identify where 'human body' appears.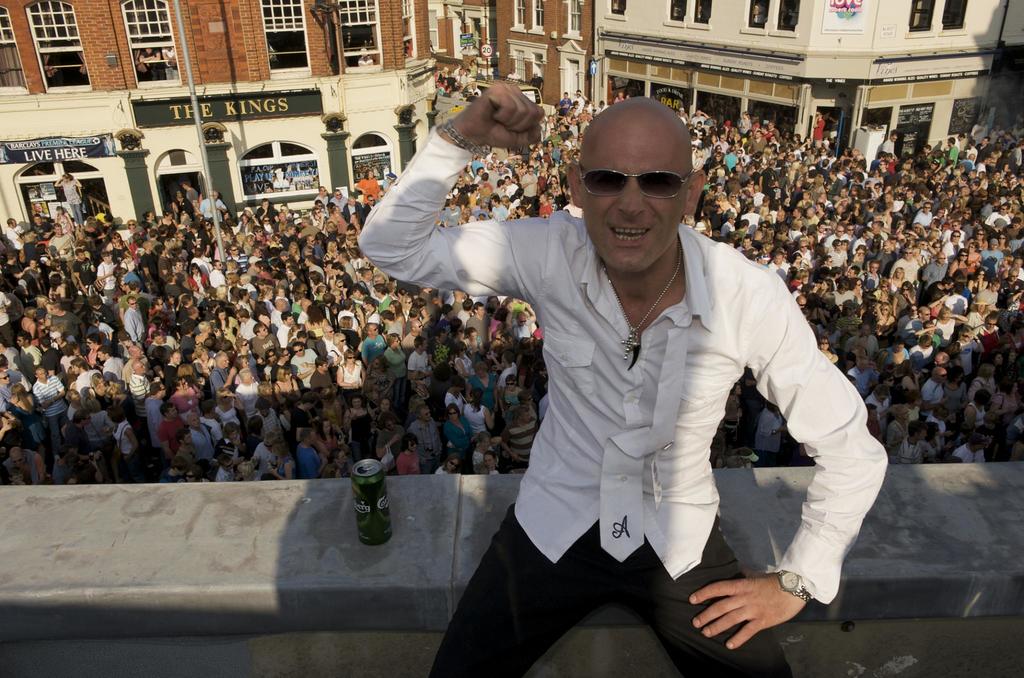
Appears at <bbox>554, 104, 566, 117</bbox>.
